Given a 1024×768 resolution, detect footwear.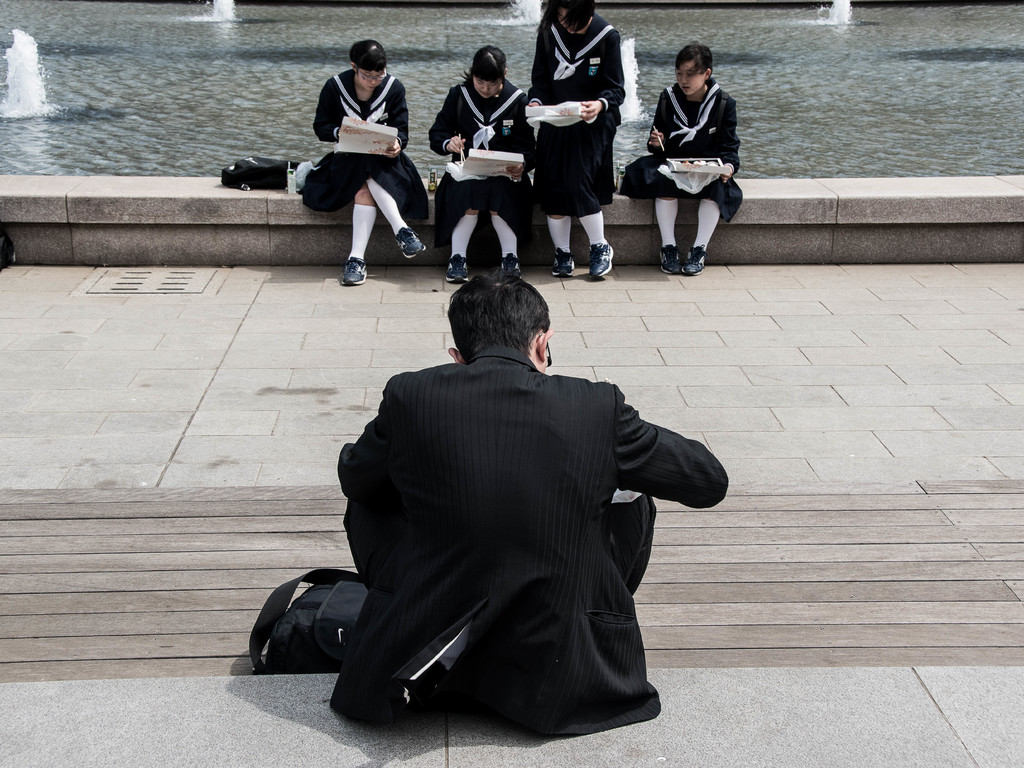
x1=588 y1=241 x2=614 y2=280.
